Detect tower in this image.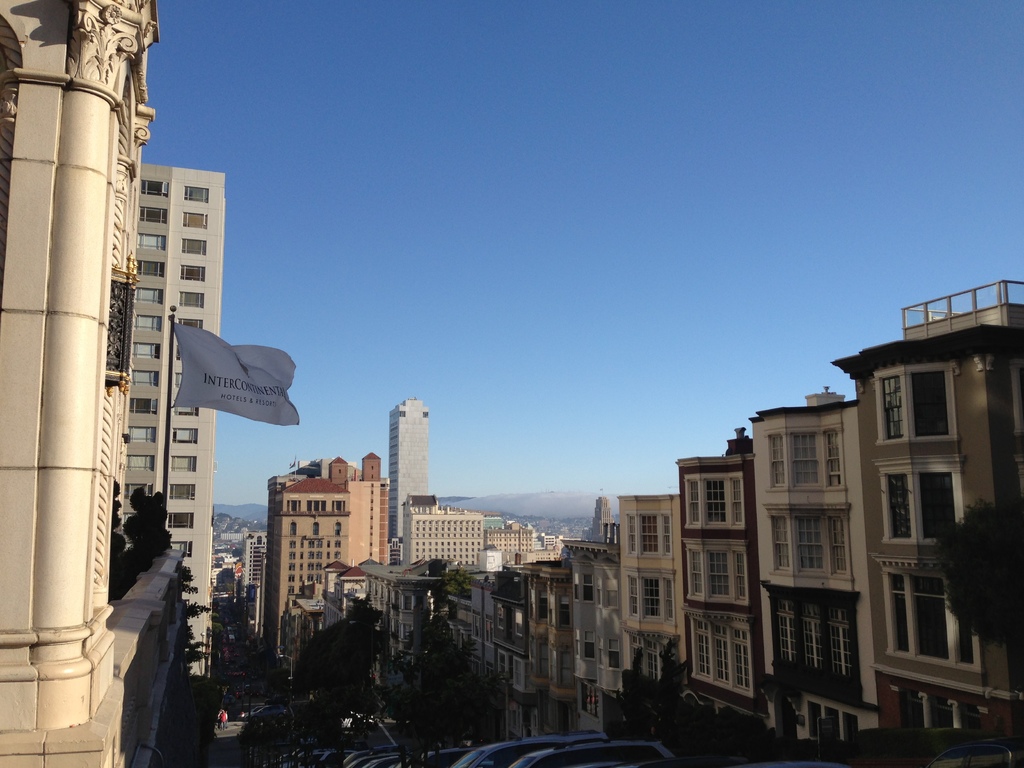
Detection: region(246, 446, 397, 685).
